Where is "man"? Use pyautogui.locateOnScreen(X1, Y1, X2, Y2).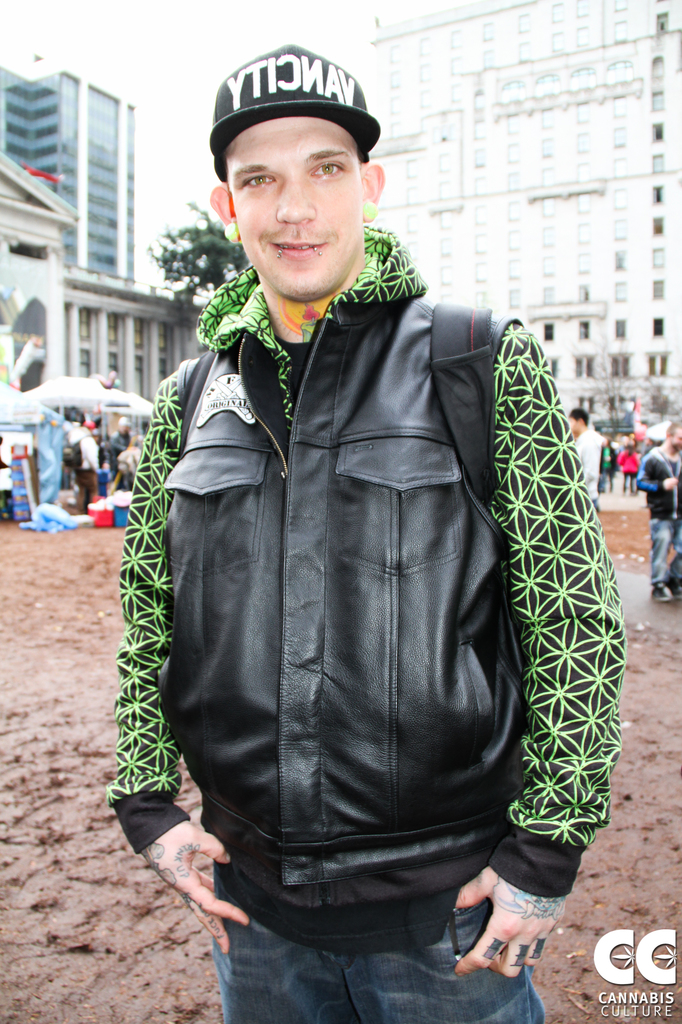
pyautogui.locateOnScreen(61, 410, 99, 518).
